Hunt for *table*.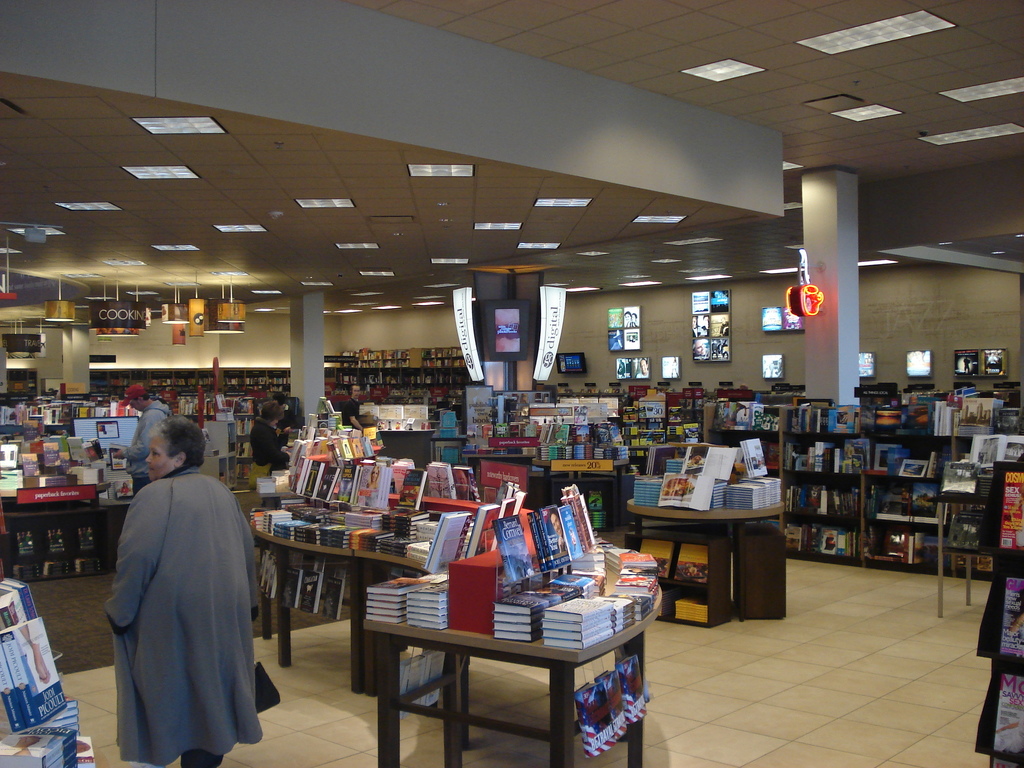
Hunted down at region(627, 499, 788, 631).
